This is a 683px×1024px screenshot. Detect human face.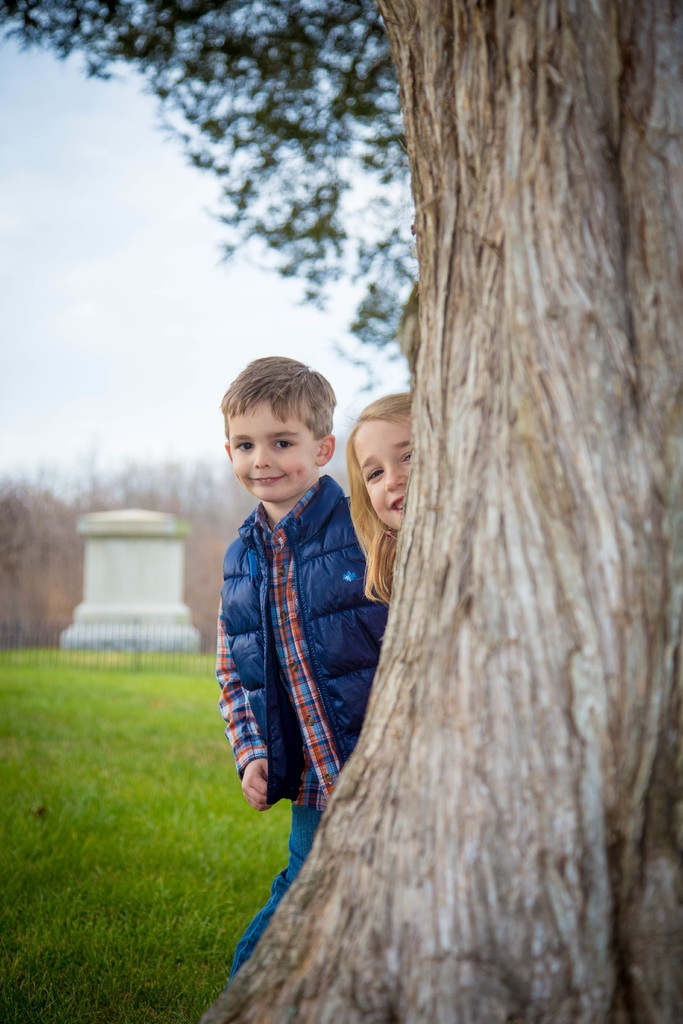
l=354, t=416, r=417, b=533.
